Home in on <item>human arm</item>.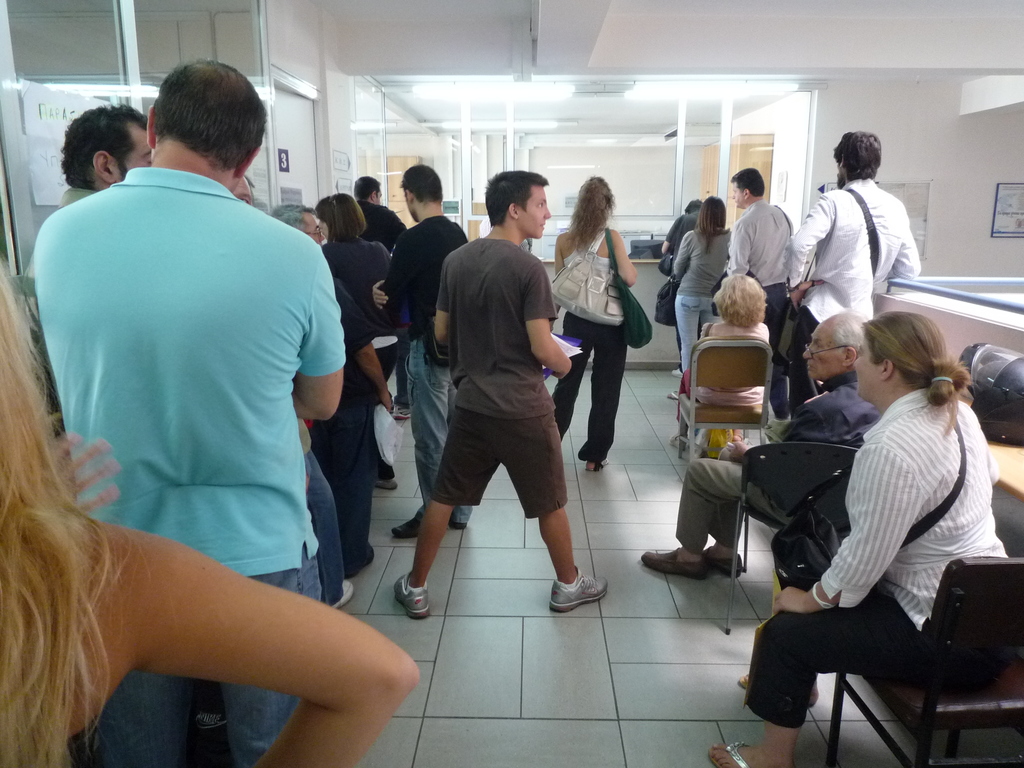
Homed in at region(612, 225, 637, 289).
